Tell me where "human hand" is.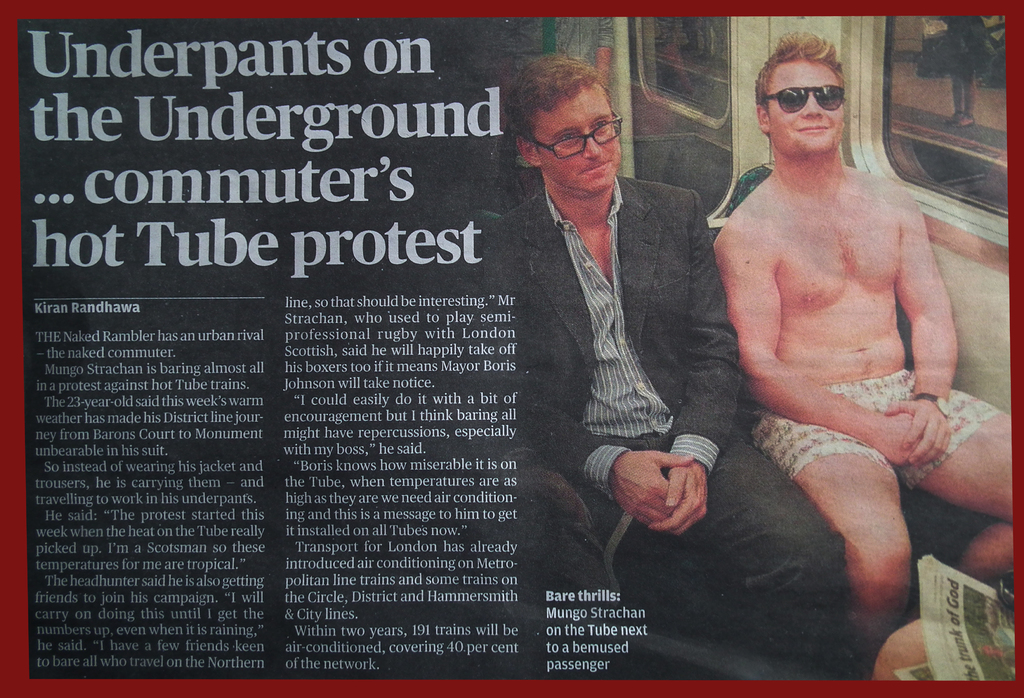
"human hand" is at 613 449 697 529.
